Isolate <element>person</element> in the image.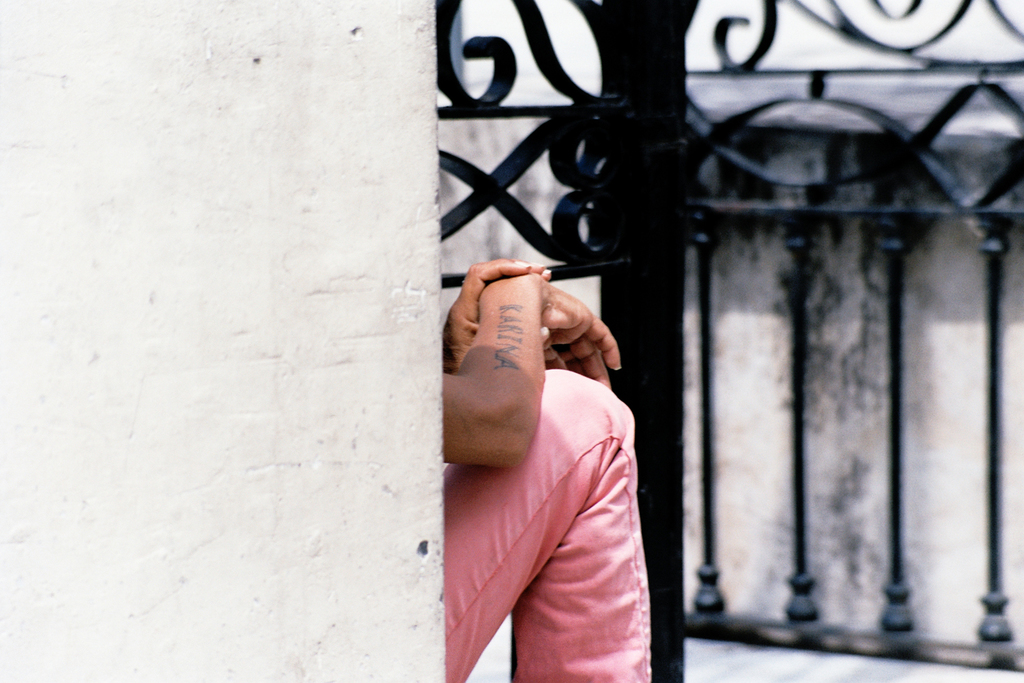
Isolated region: <bbox>446, 256, 664, 682</bbox>.
